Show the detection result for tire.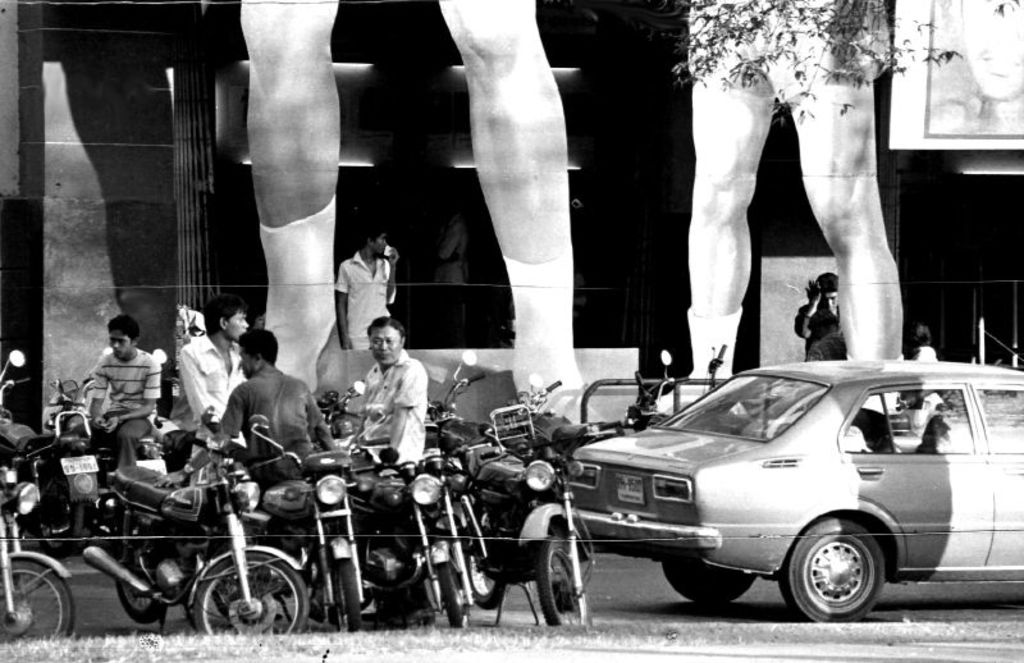
bbox=(337, 547, 371, 639).
